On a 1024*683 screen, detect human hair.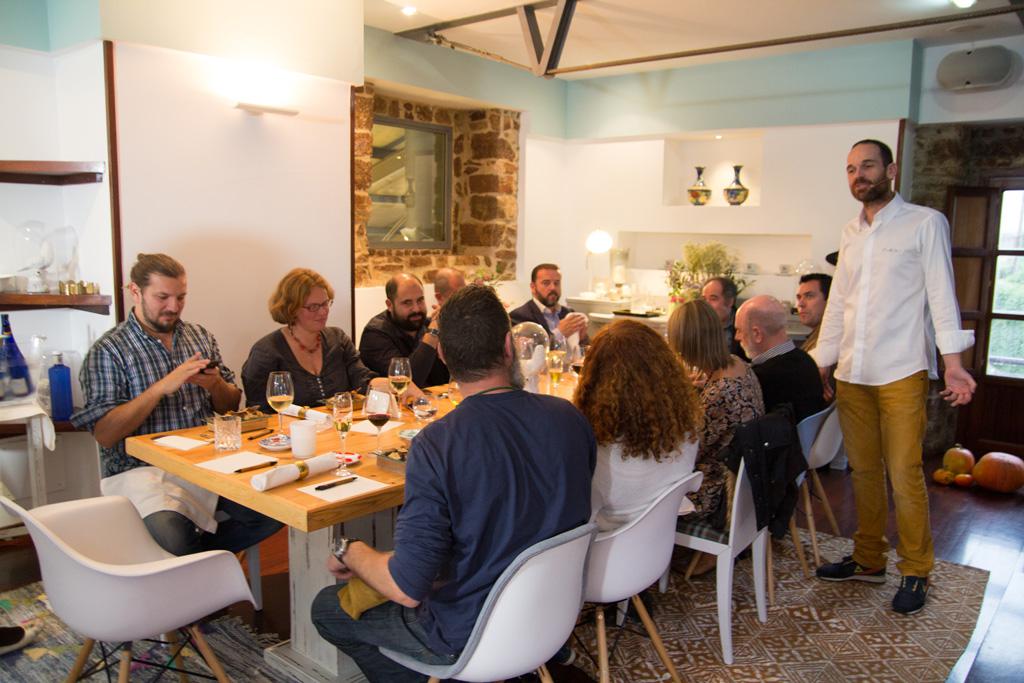
747 304 788 329.
